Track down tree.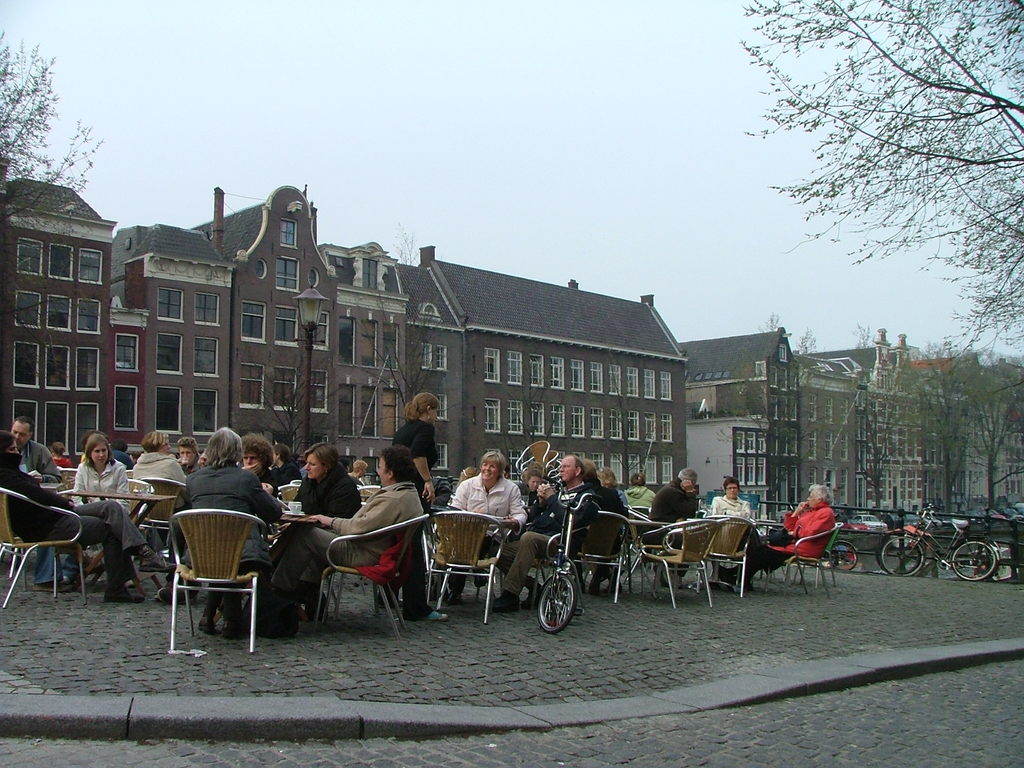
Tracked to bbox(742, 0, 1023, 351).
